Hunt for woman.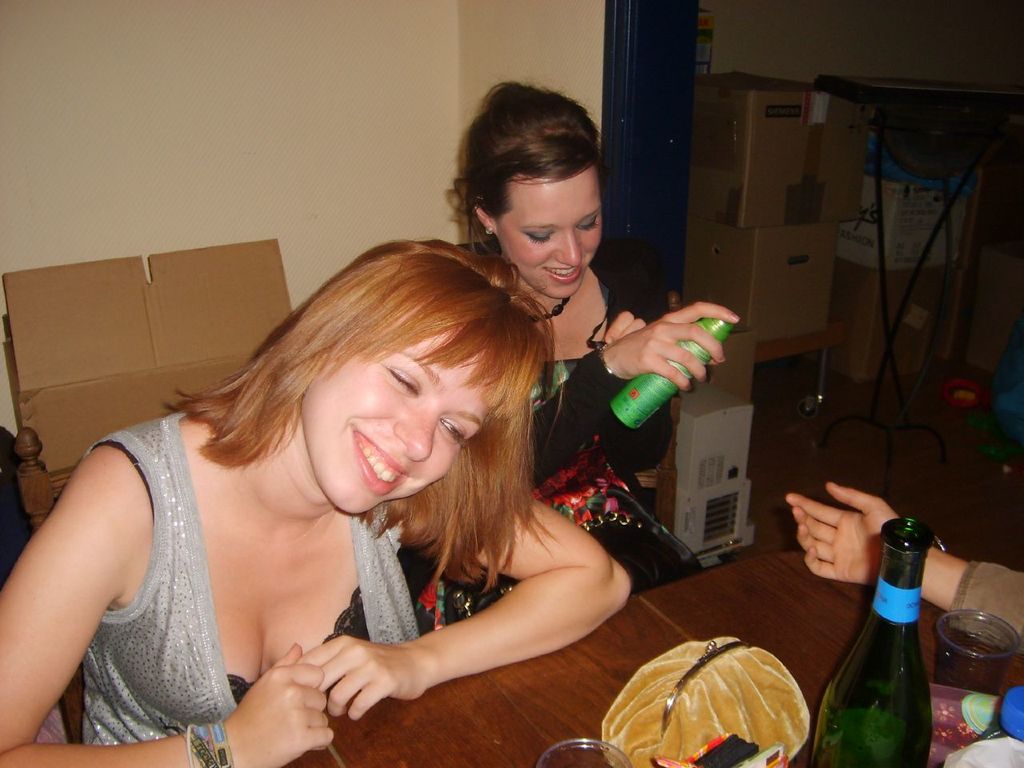
Hunted down at 0/235/631/767.
